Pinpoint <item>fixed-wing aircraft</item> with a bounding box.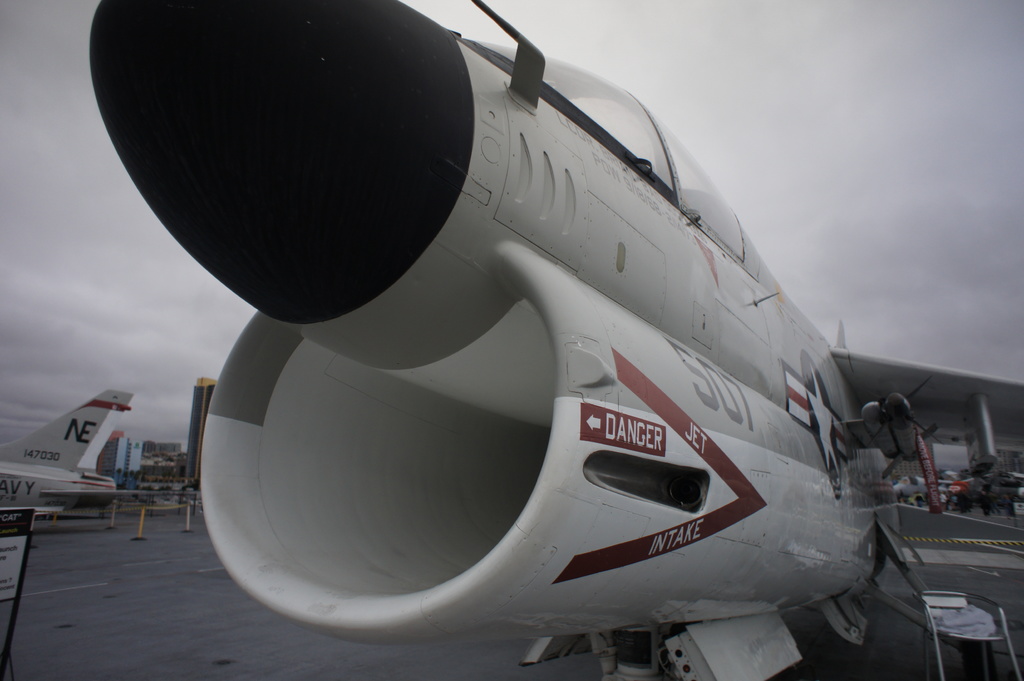
<box>86,0,1023,680</box>.
